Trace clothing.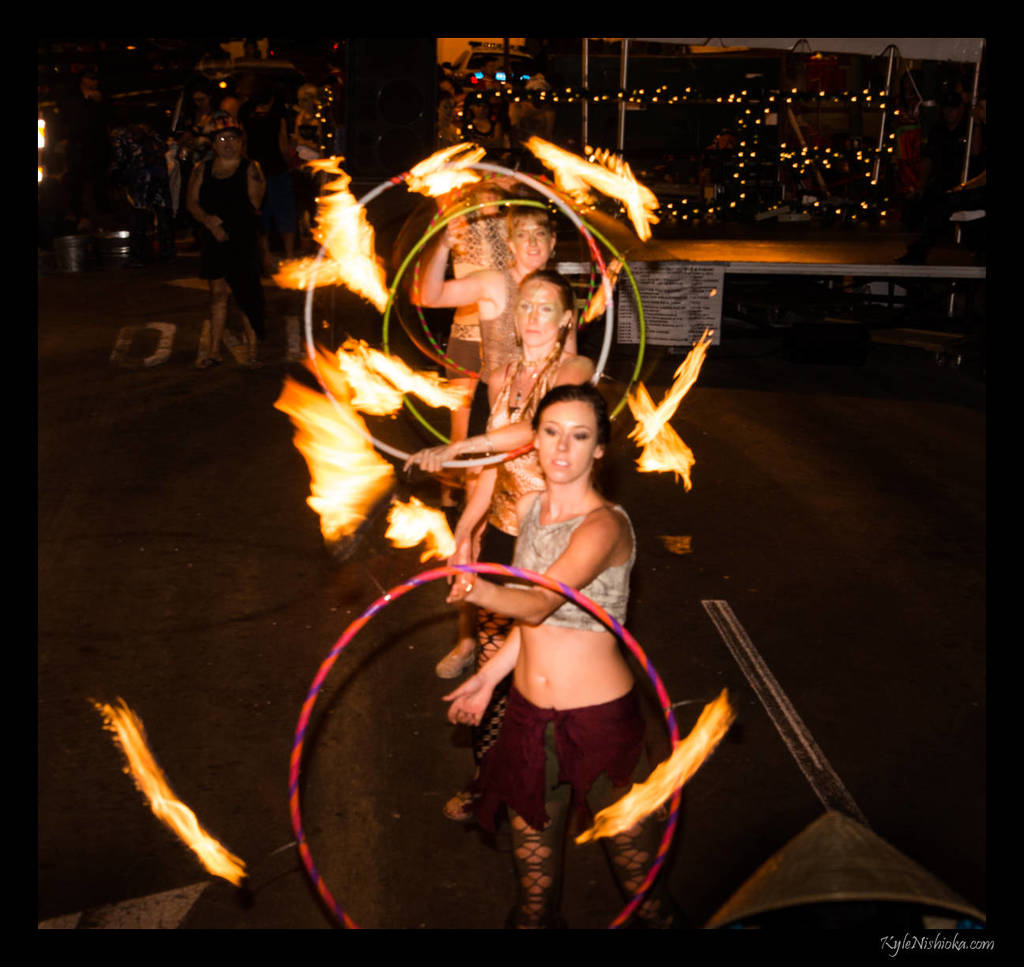
Traced to 478:282:523:402.
